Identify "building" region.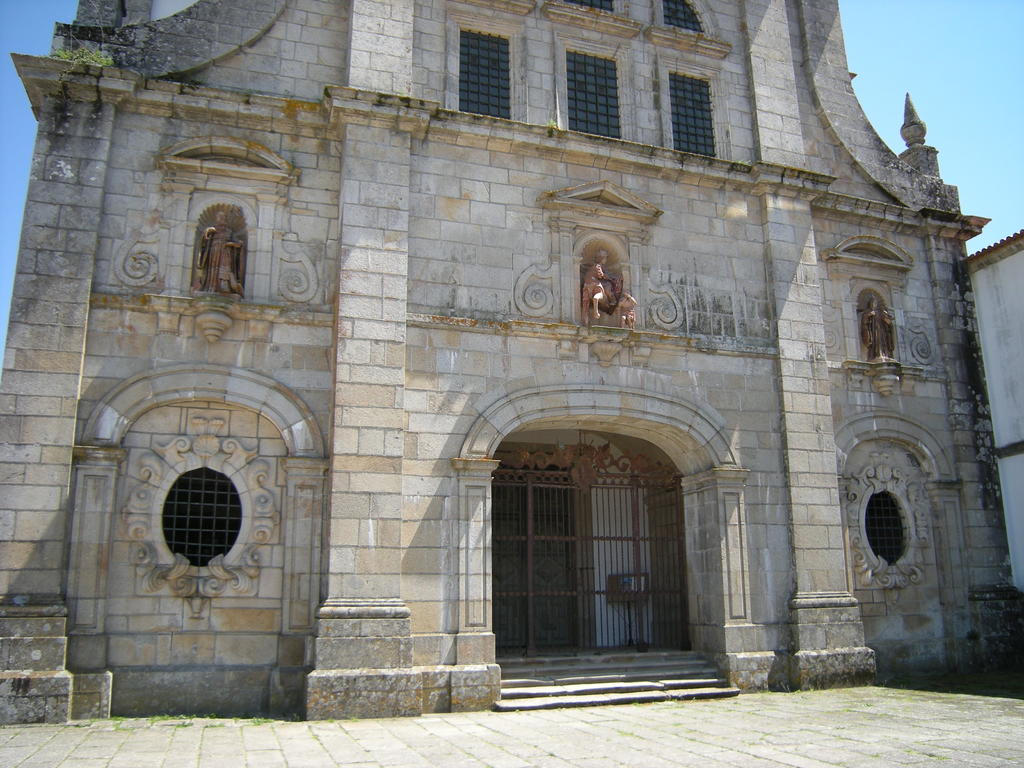
Region: bbox=[0, 0, 1023, 726].
